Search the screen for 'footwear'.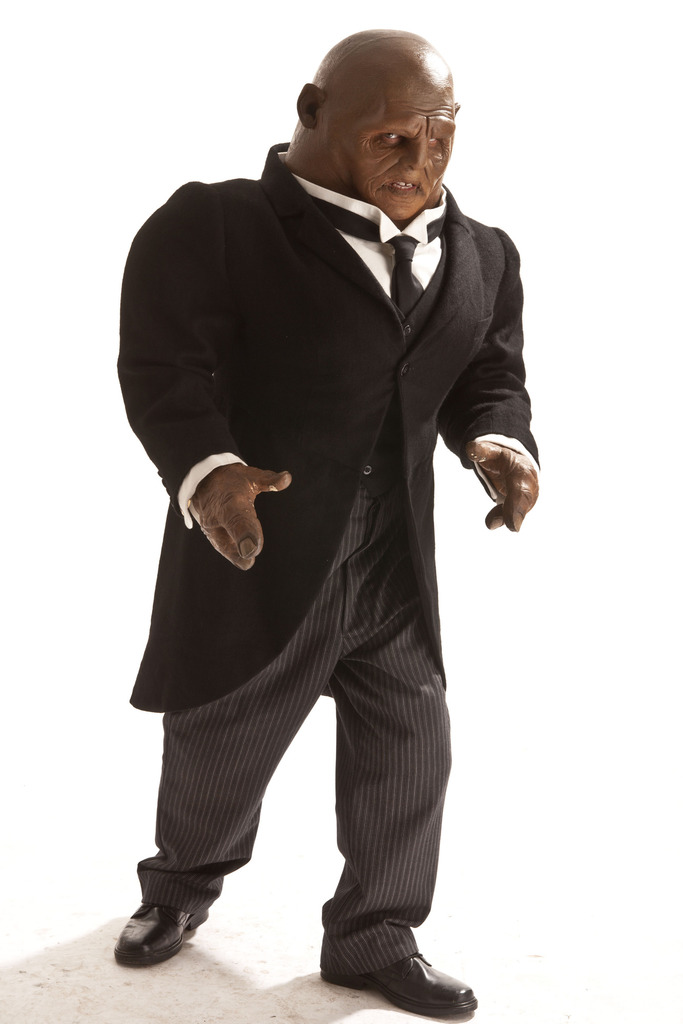
Found at bbox=[123, 888, 207, 967].
